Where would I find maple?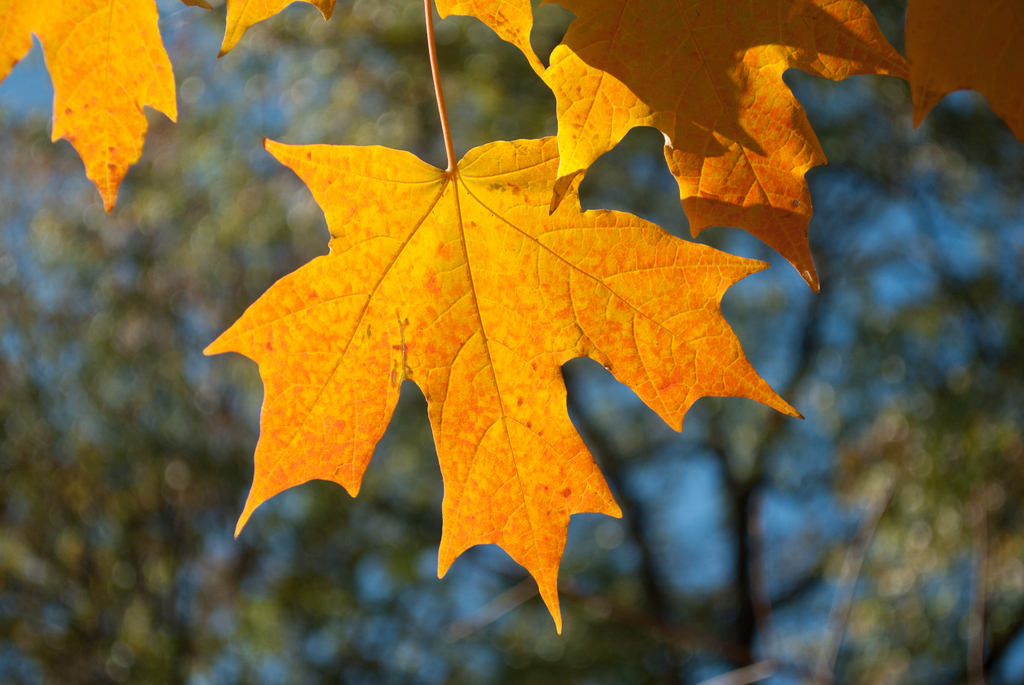
At [542,2,912,280].
